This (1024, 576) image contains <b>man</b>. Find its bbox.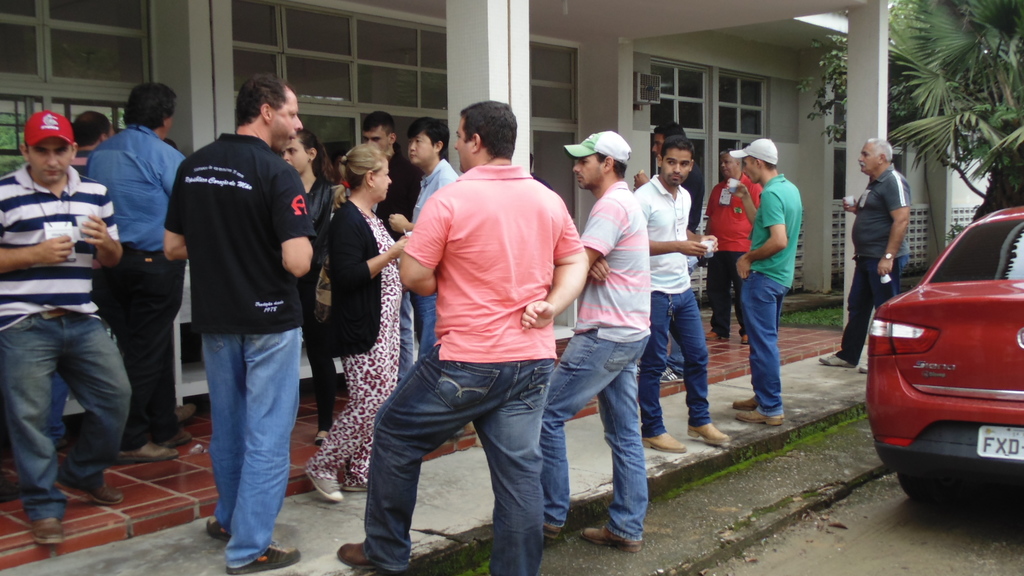
region(727, 134, 810, 428).
